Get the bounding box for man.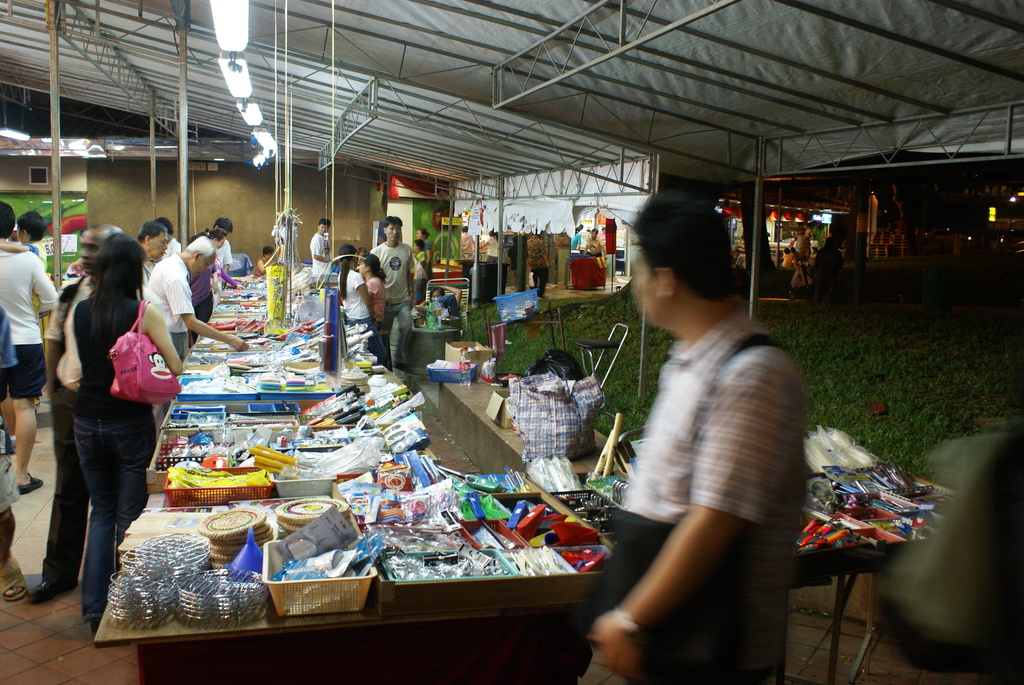
(left=30, top=223, right=124, bottom=604).
